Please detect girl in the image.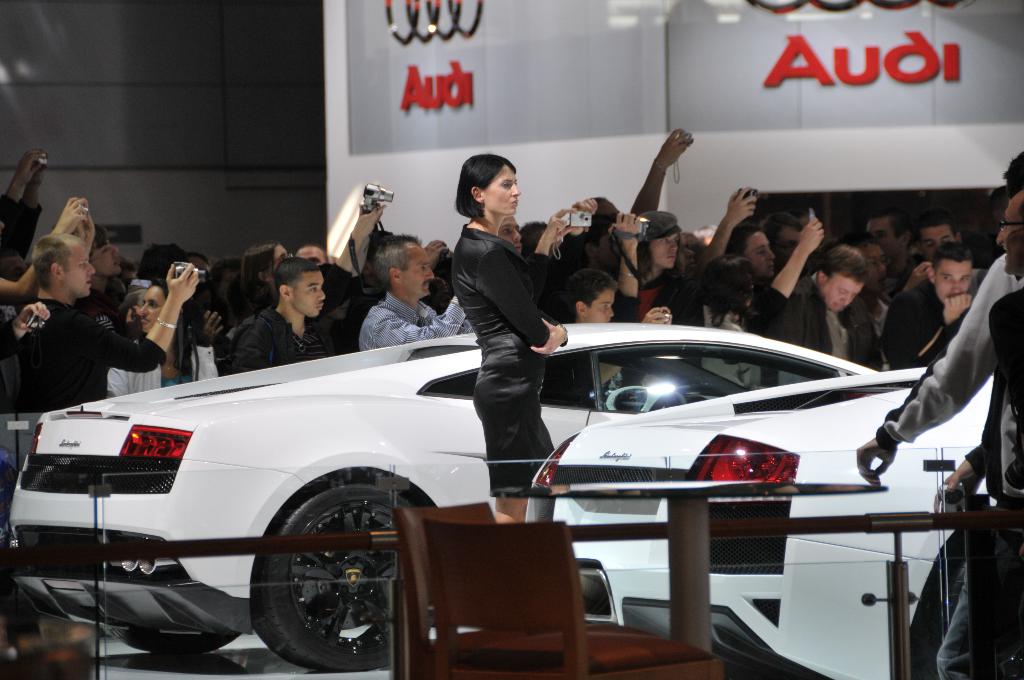
(x1=455, y1=156, x2=568, y2=525).
